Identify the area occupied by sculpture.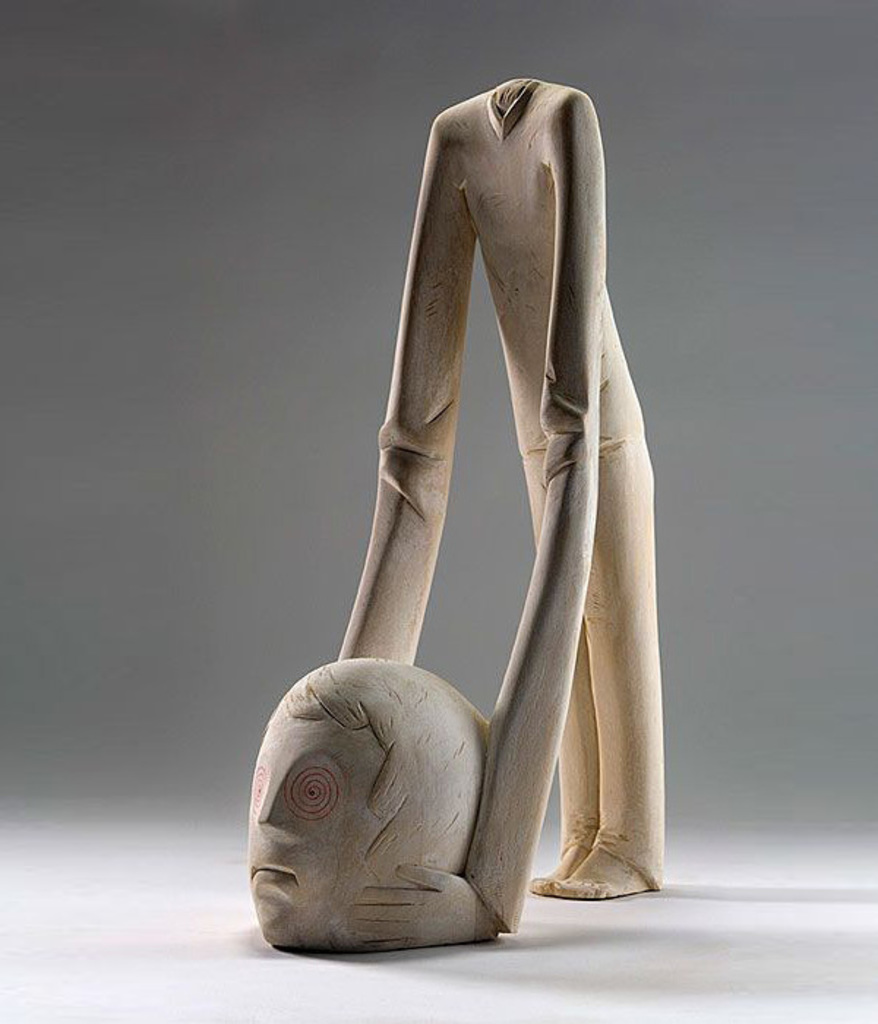
Area: 250, 76, 670, 946.
